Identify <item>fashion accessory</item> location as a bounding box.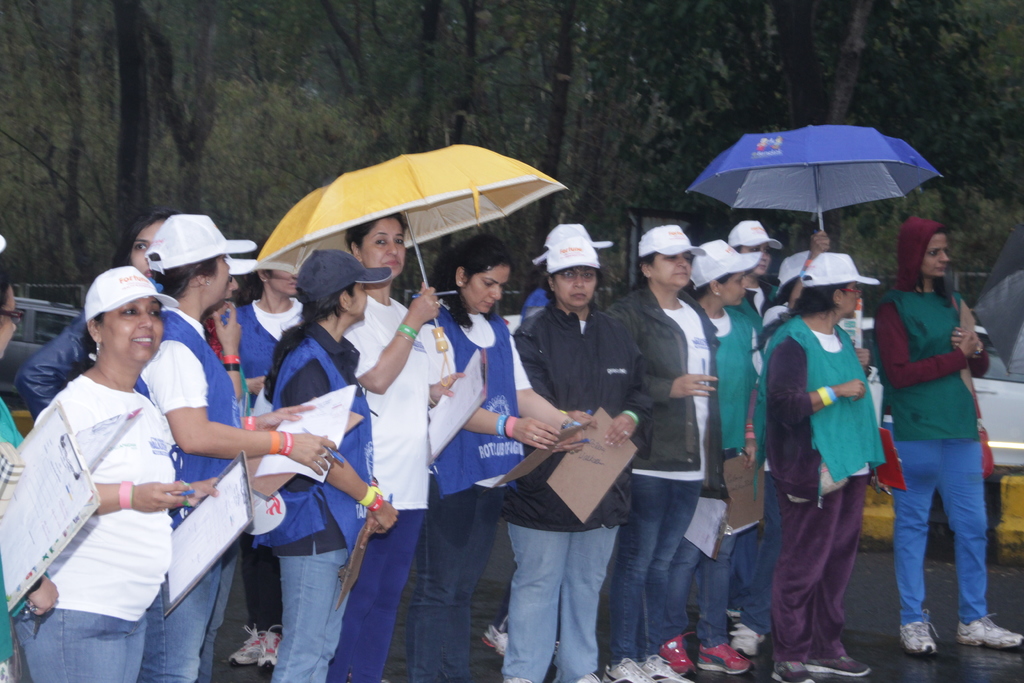
box(93, 336, 104, 360).
